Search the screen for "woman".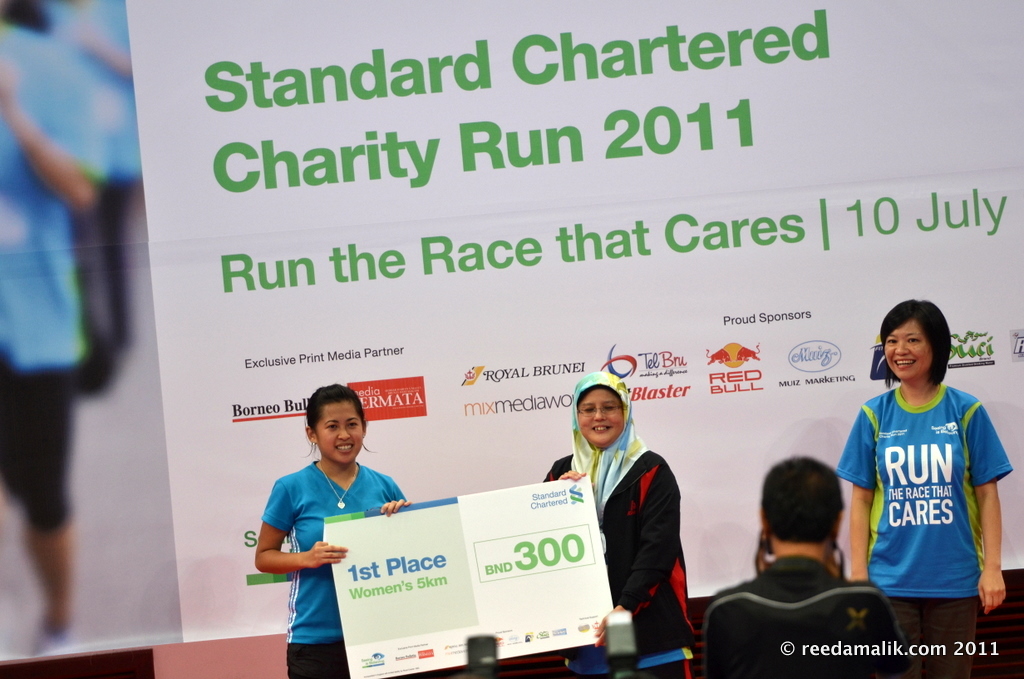
Found at bbox=[249, 382, 413, 678].
